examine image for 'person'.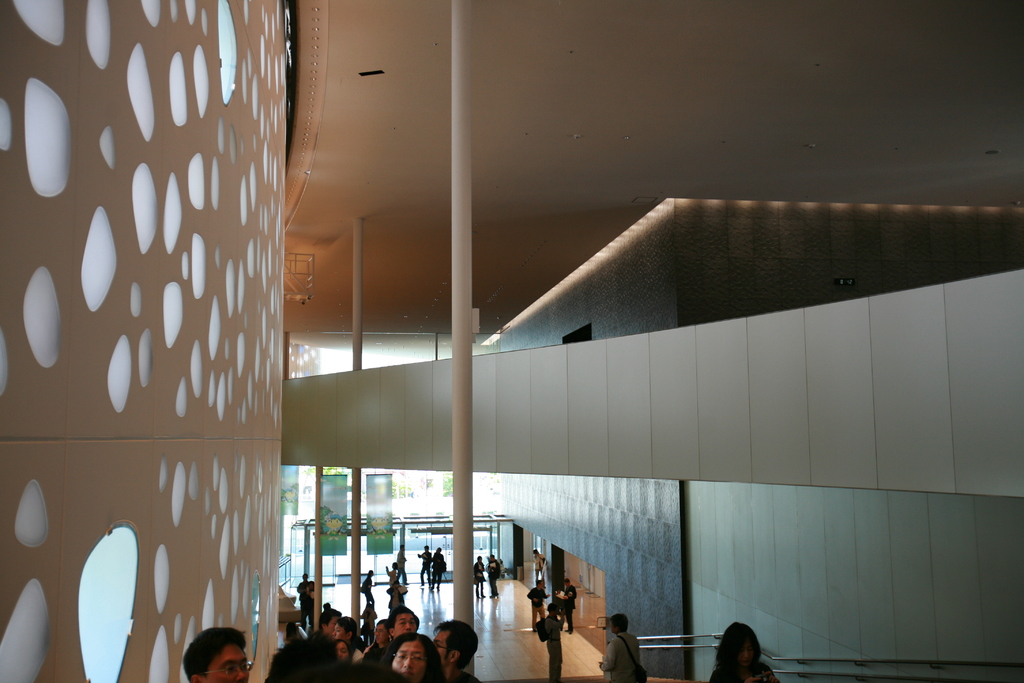
Examination result: select_region(531, 550, 546, 581).
